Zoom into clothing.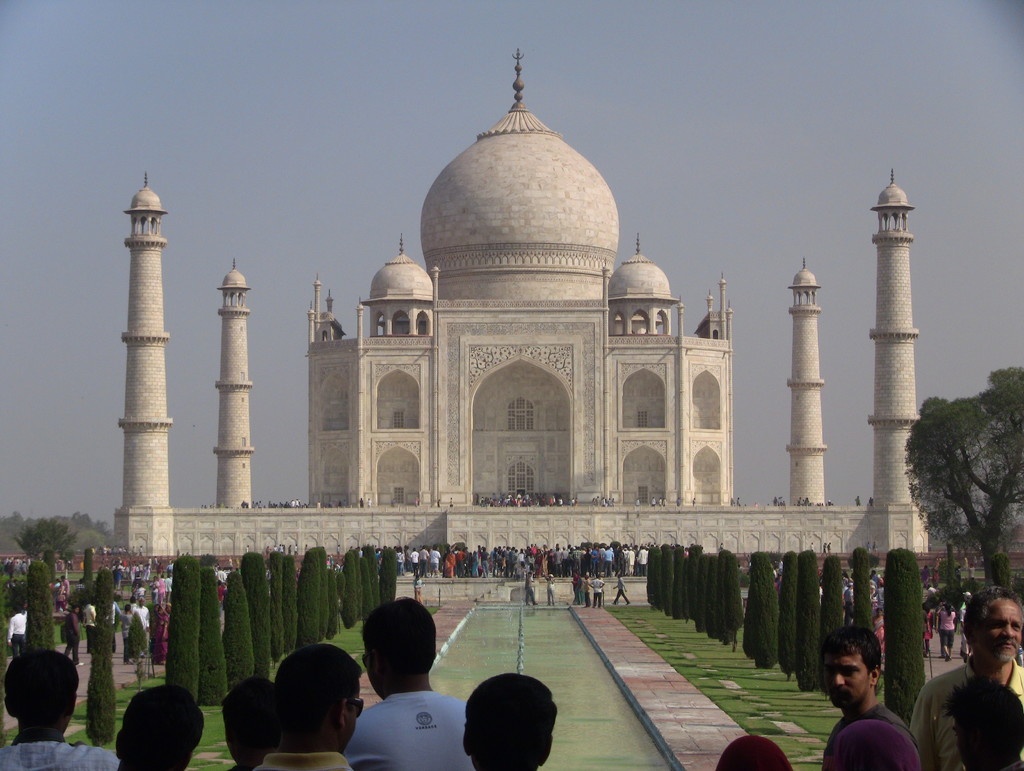
Zoom target: <box>54,585,65,611</box>.
